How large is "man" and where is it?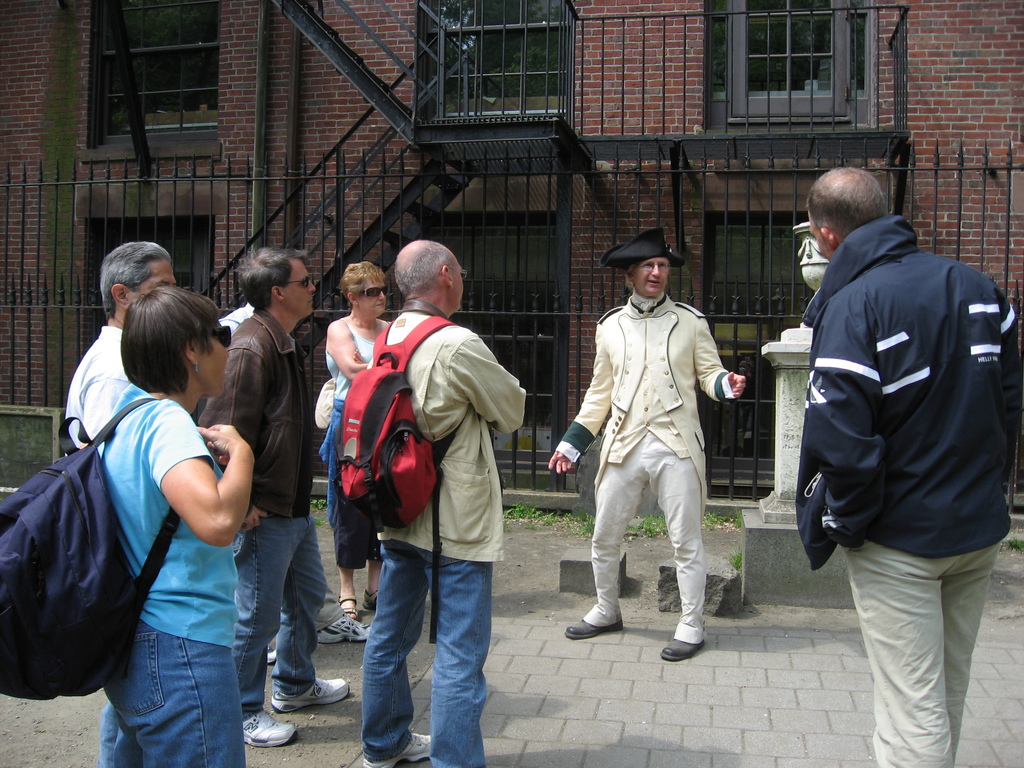
Bounding box: locate(569, 231, 742, 668).
